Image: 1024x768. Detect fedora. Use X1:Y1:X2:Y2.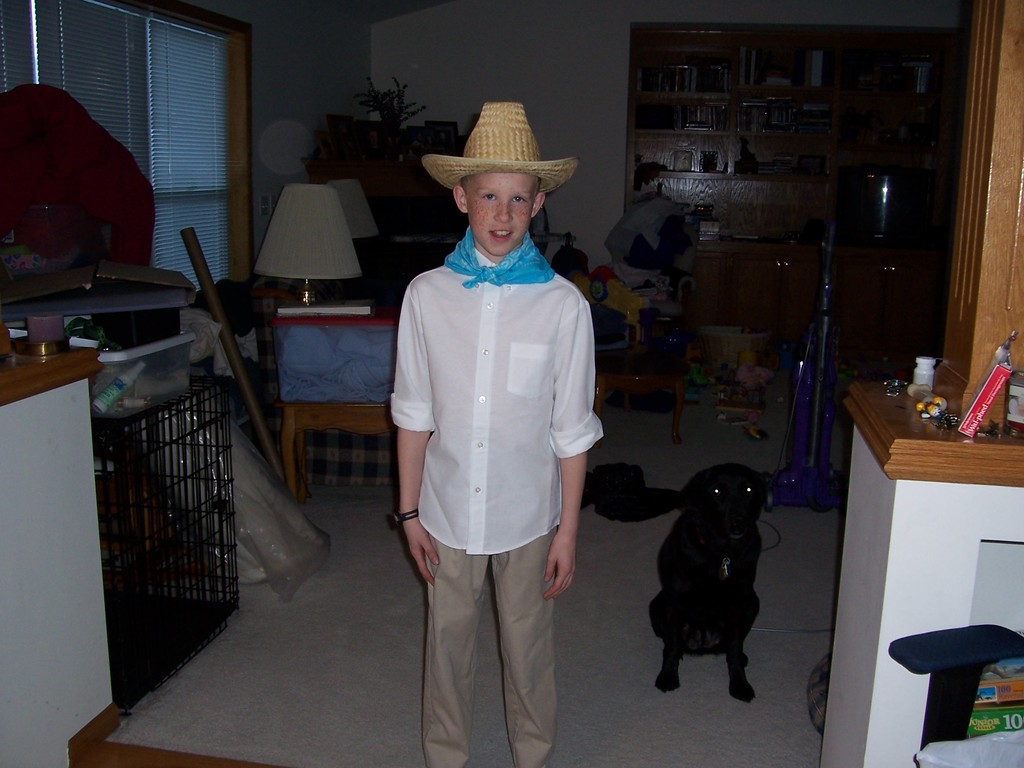
422:100:578:189.
